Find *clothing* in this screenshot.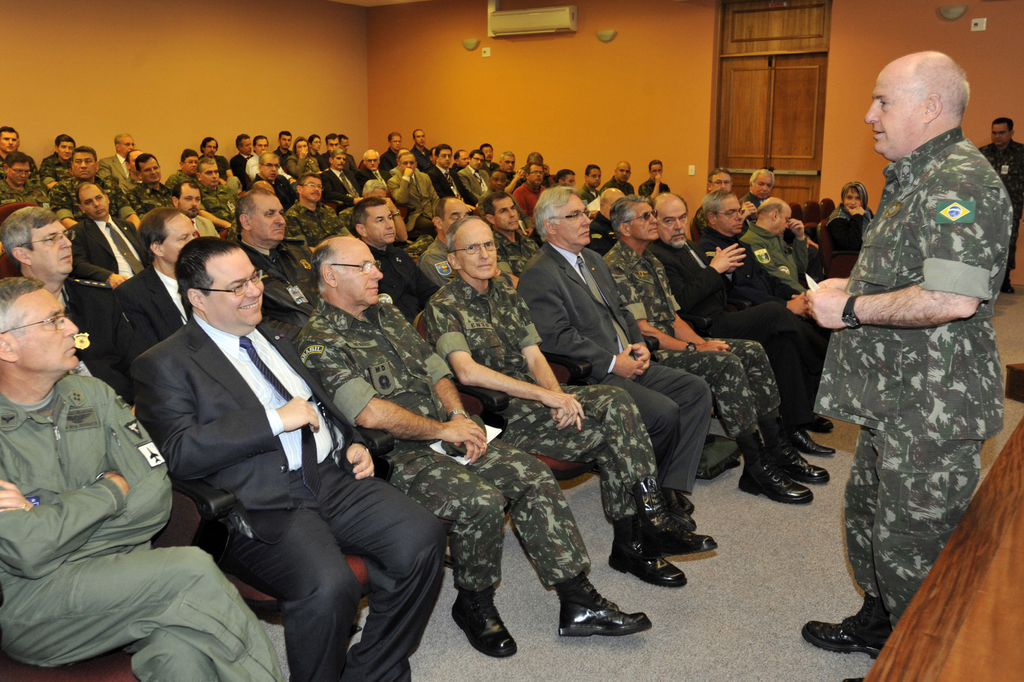
The bounding box for *clothing* is crop(806, 70, 1007, 634).
